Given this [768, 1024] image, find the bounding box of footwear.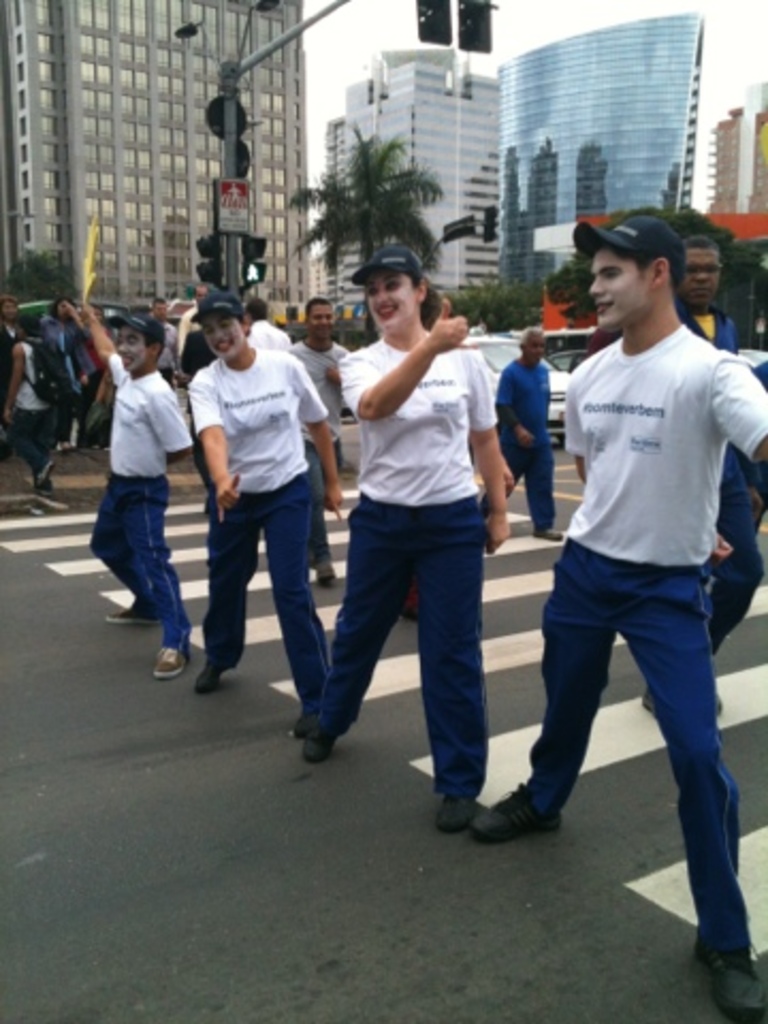
Rect(311, 555, 333, 582).
